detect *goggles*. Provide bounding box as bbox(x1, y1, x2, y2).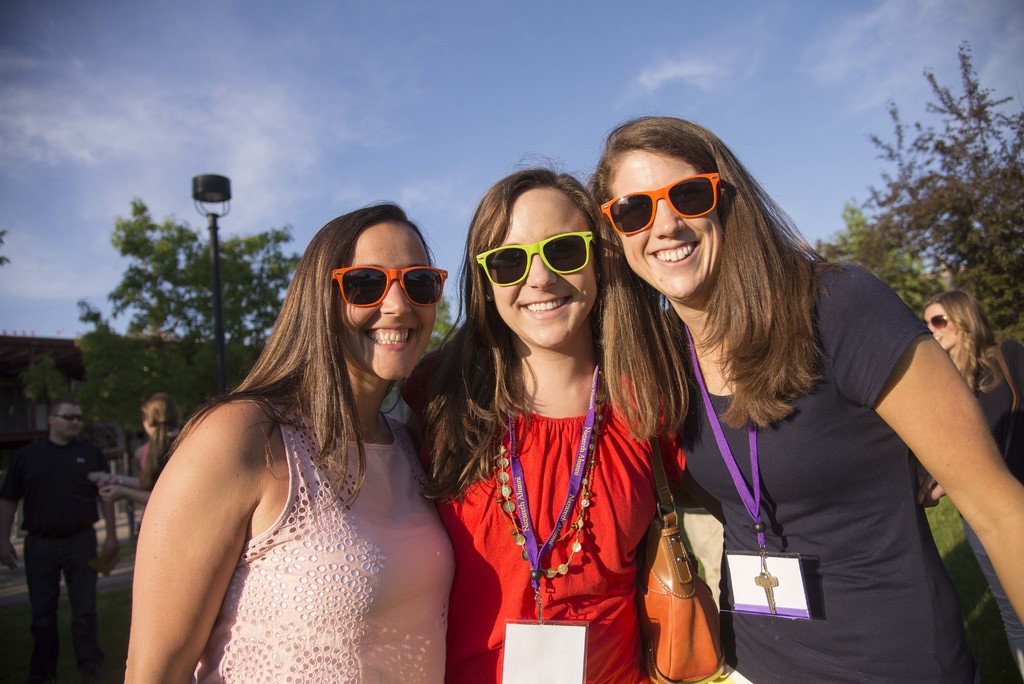
bbox(599, 170, 723, 240).
